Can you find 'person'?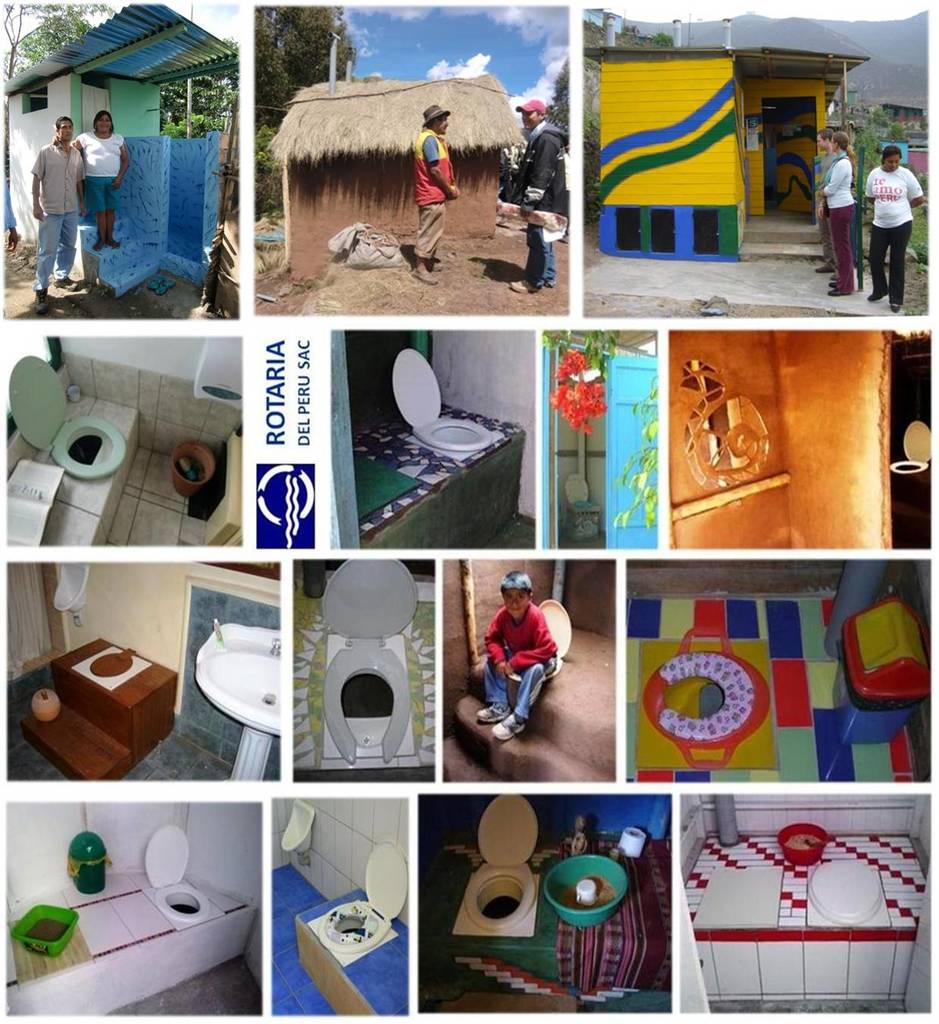
Yes, bounding box: <region>472, 572, 558, 742</region>.
